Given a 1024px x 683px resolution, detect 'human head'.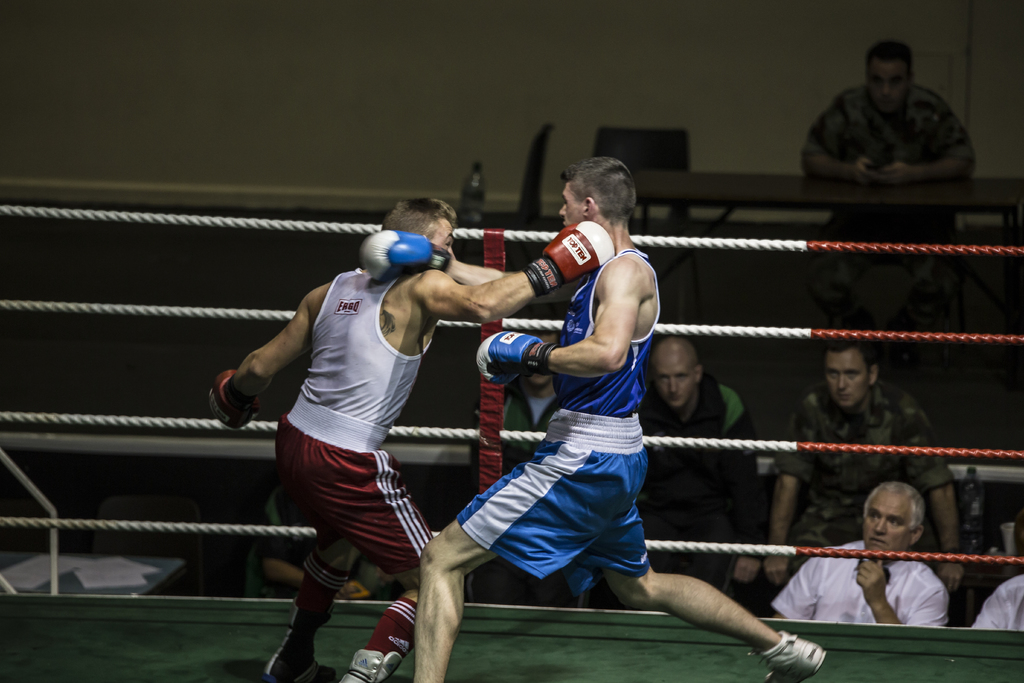
bbox=(518, 329, 561, 388).
